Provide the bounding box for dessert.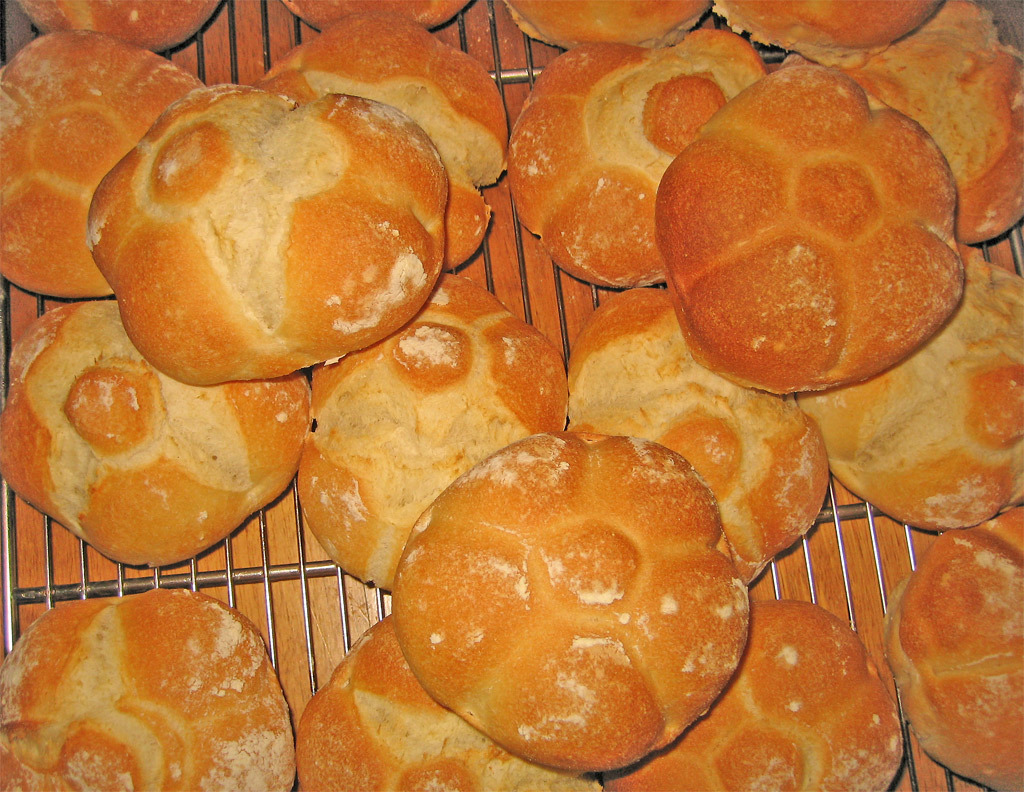
[x1=90, y1=81, x2=455, y2=382].
